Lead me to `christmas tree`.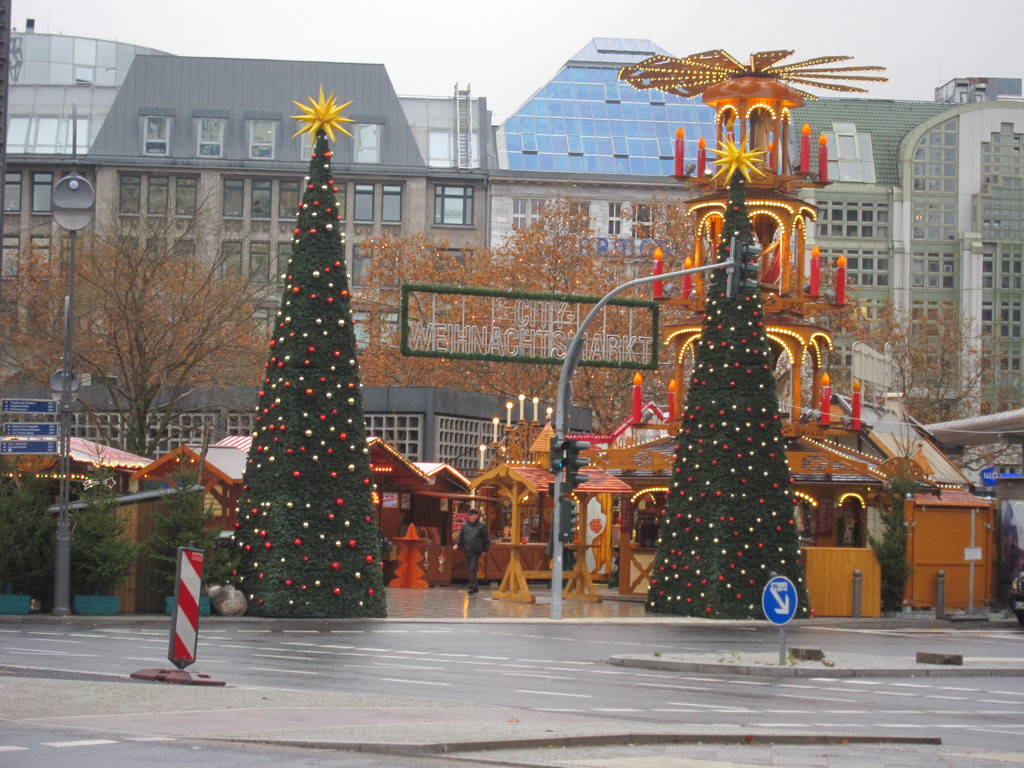
Lead to bbox=(215, 78, 392, 620).
